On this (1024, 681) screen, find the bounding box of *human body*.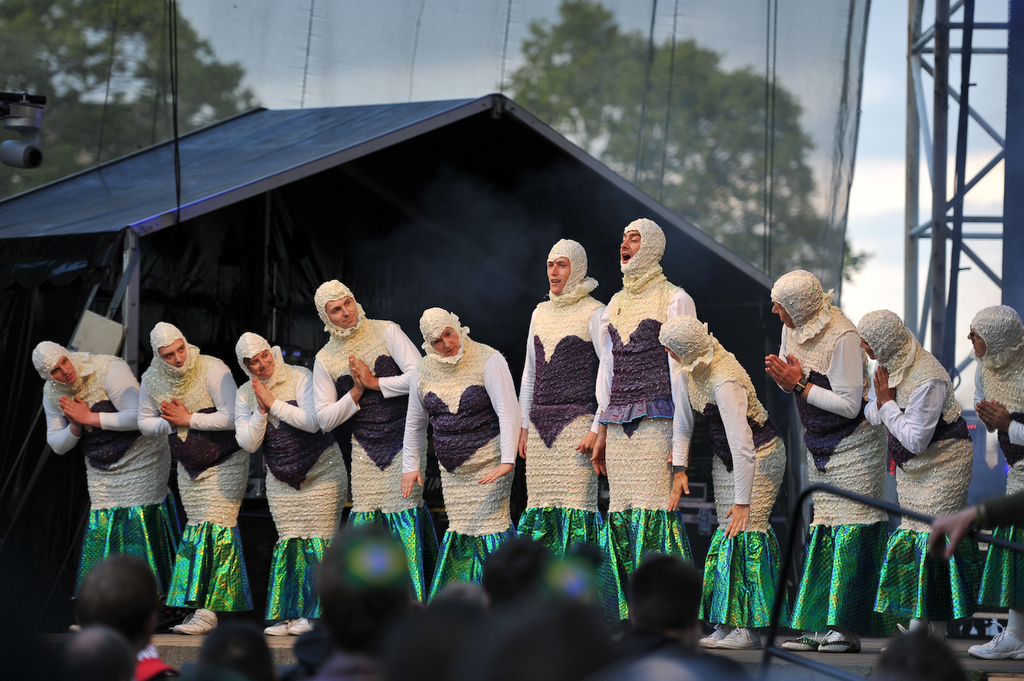
Bounding box: {"left": 858, "top": 346, "right": 978, "bottom": 646}.
